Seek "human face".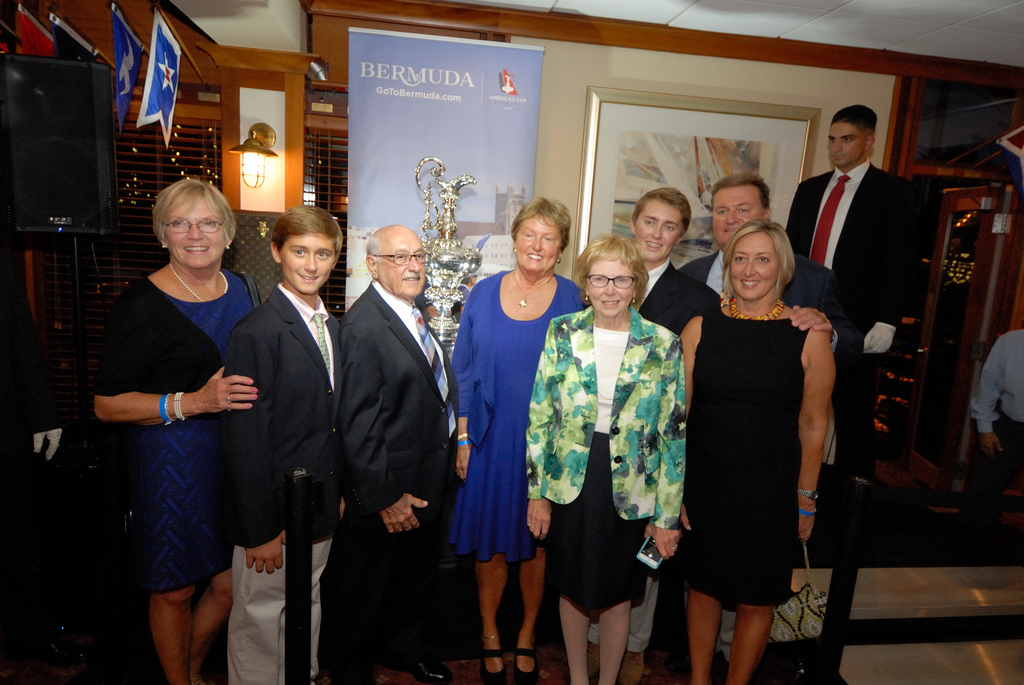
bbox(286, 235, 335, 294).
